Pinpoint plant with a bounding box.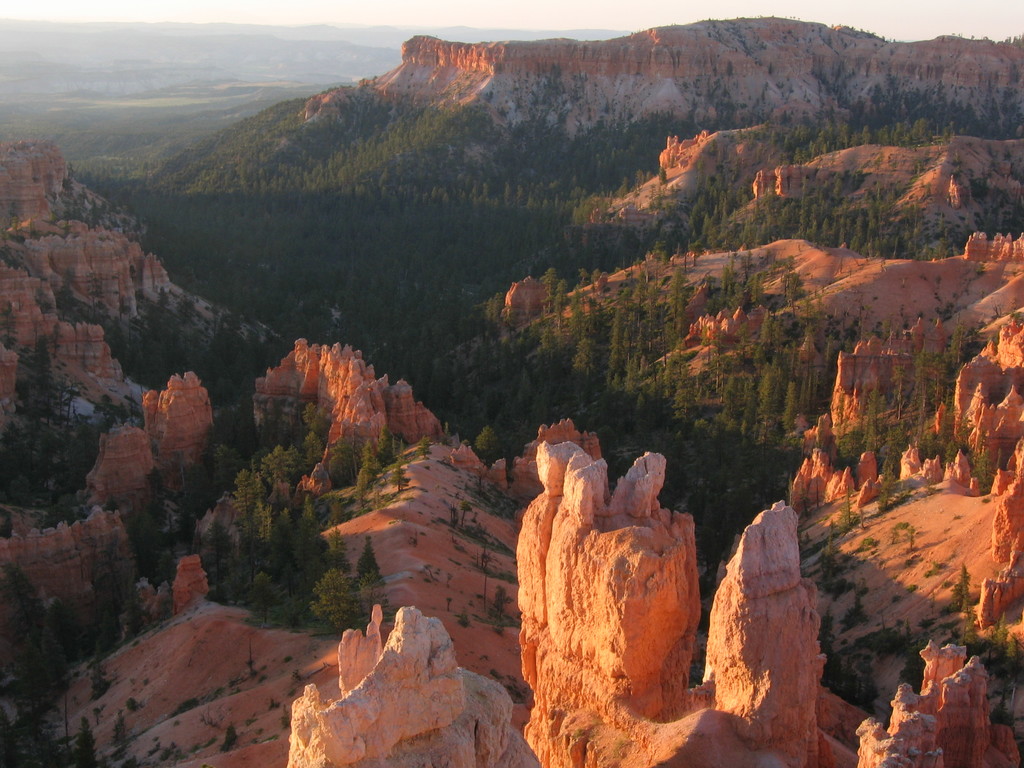
left=936, top=82, right=945, bottom=95.
